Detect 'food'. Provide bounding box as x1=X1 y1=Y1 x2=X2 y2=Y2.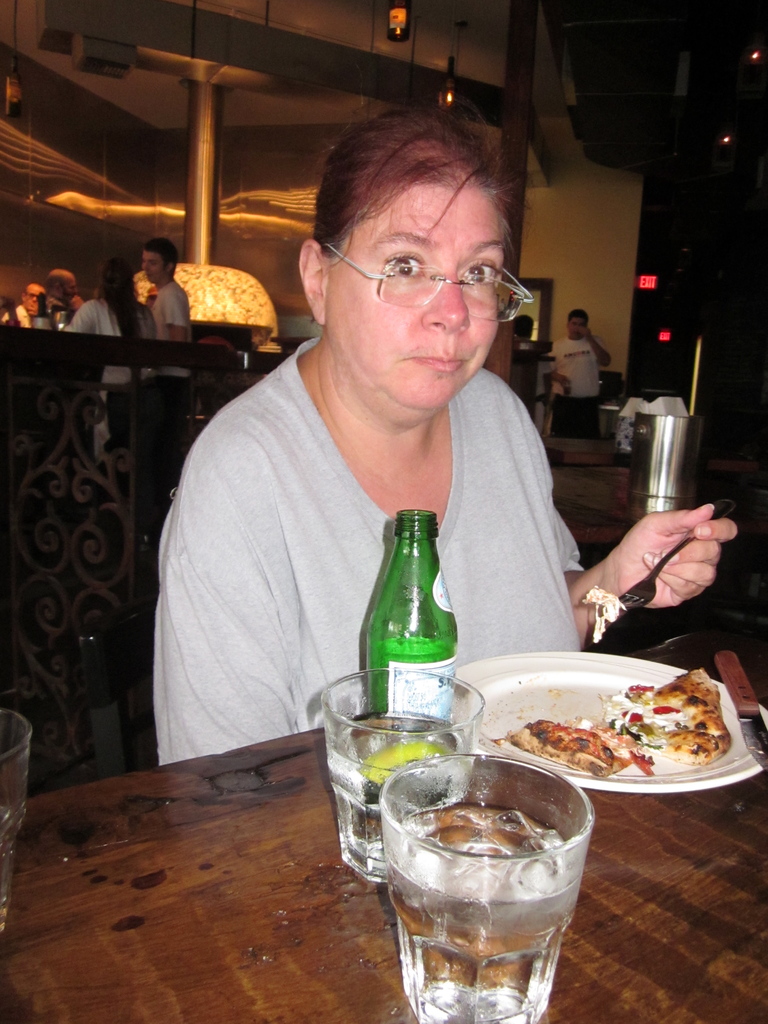
x1=355 y1=739 x2=448 y2=784.
